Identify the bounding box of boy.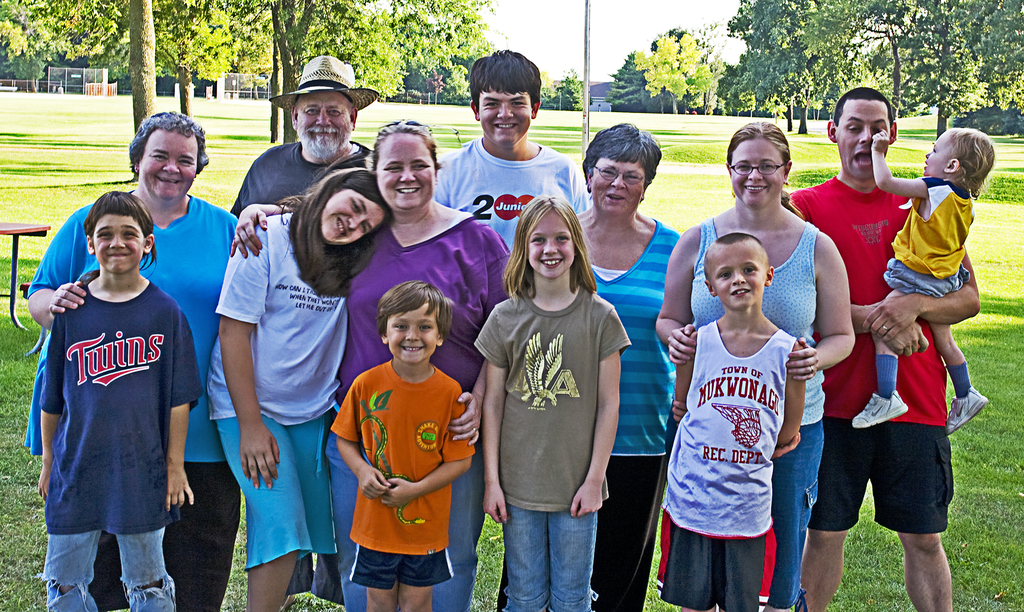
(865, 95, 1016, 440).
